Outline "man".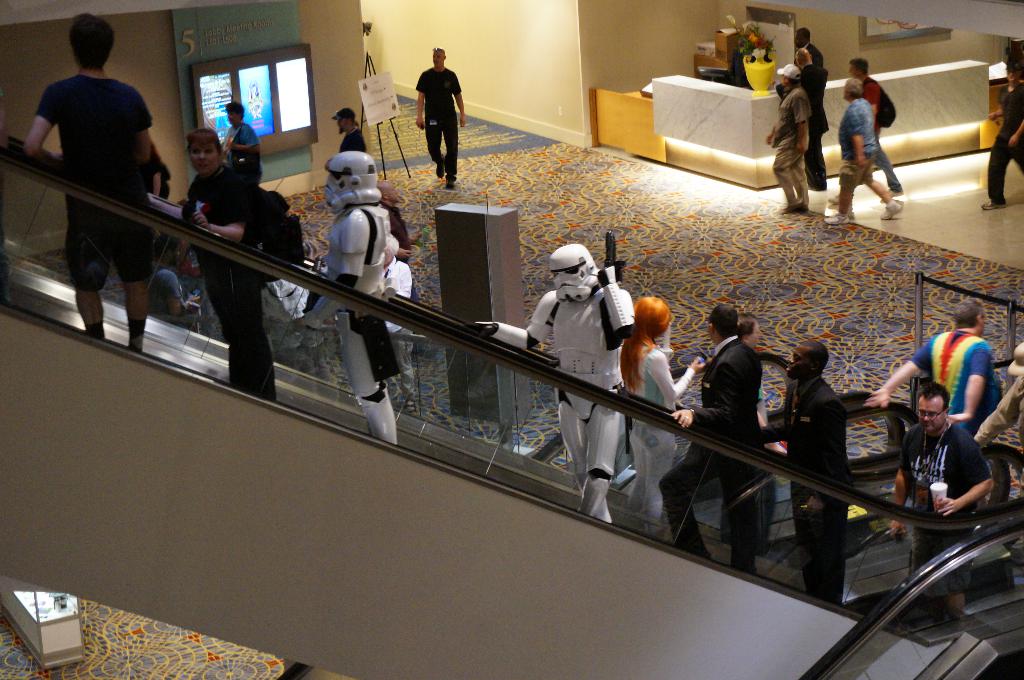
Outline: <bbox>777, 48, 828, 190</bbox>.
